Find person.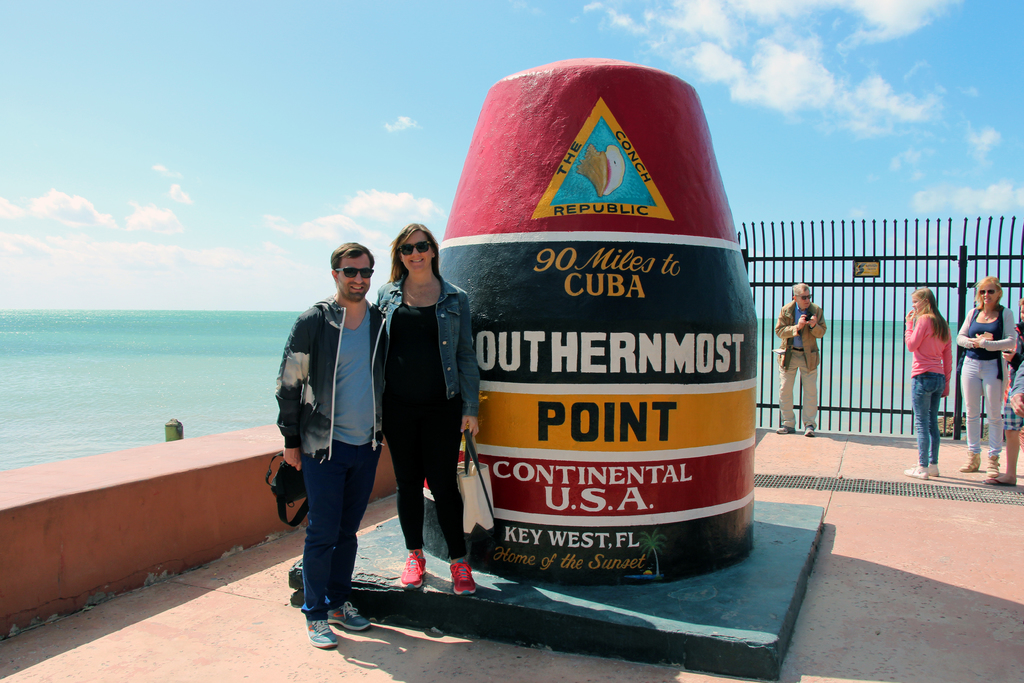
772:283:826:439.
